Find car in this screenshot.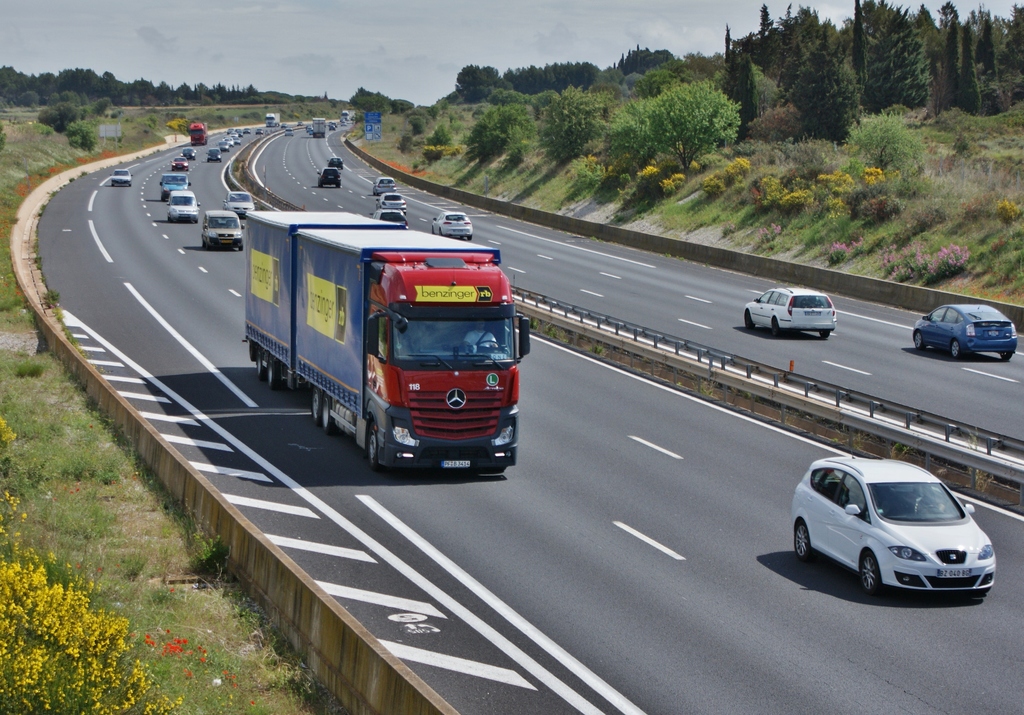
The bounding box for car is [left=329, top=125, right=335, bottom=129].
